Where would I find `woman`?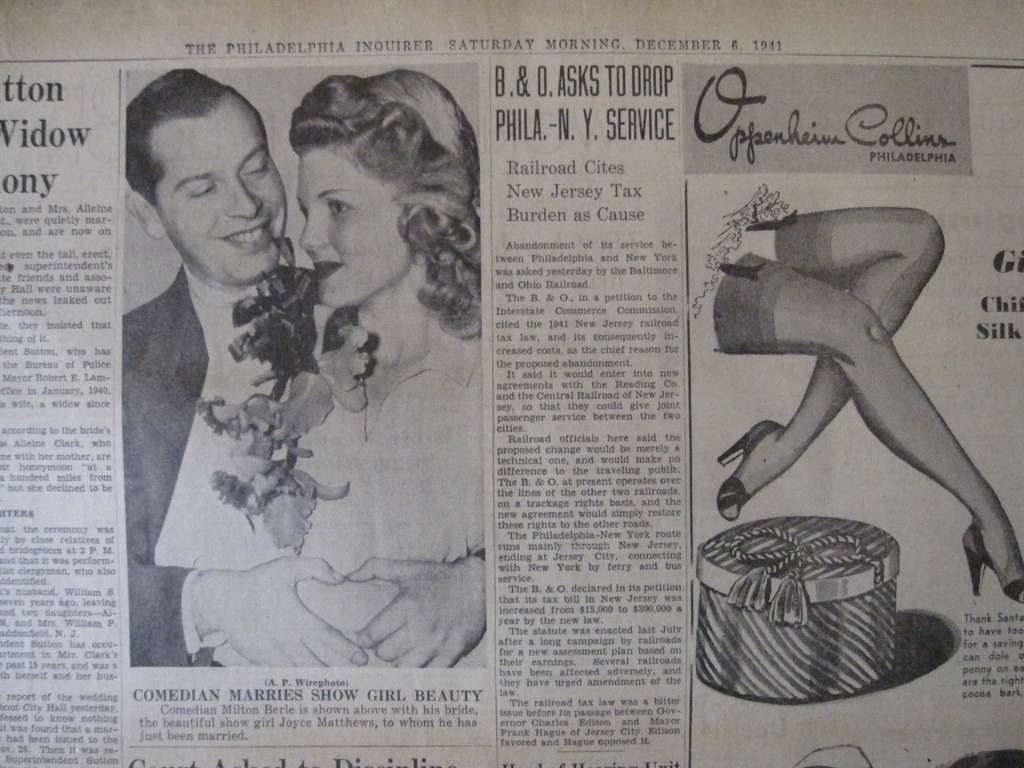
At Rect(185, 73, 477, 669).
